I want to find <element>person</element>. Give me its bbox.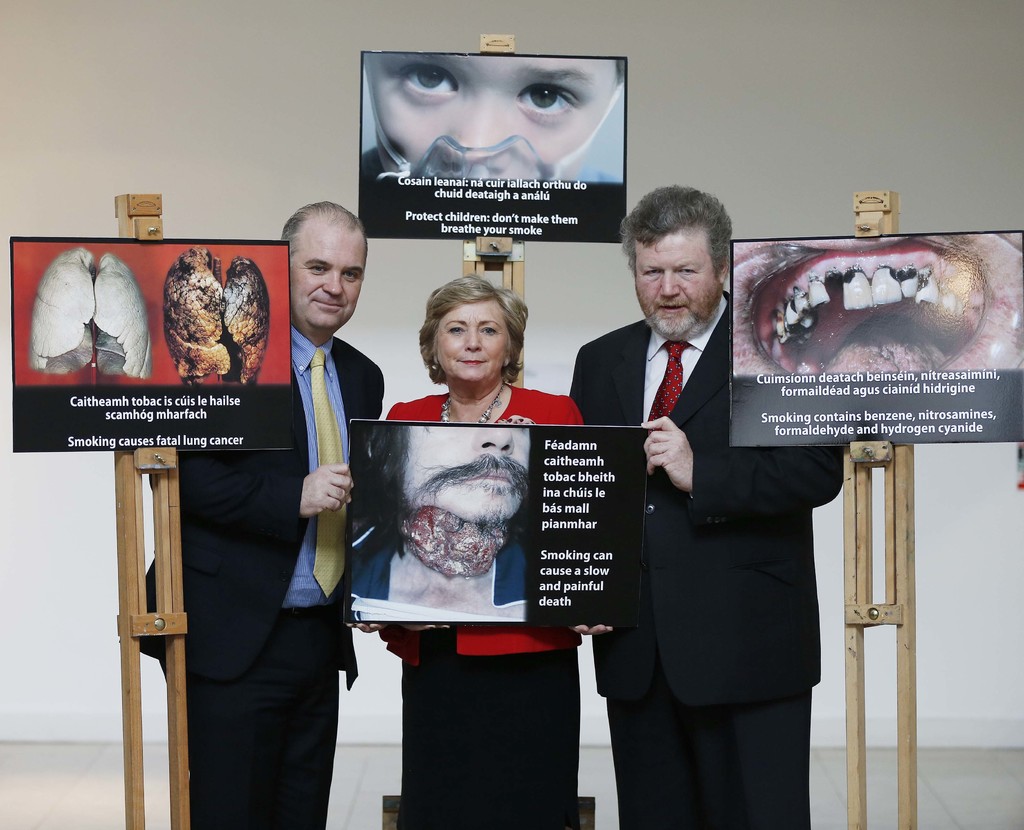
<box>373,274,584,829</box>.
